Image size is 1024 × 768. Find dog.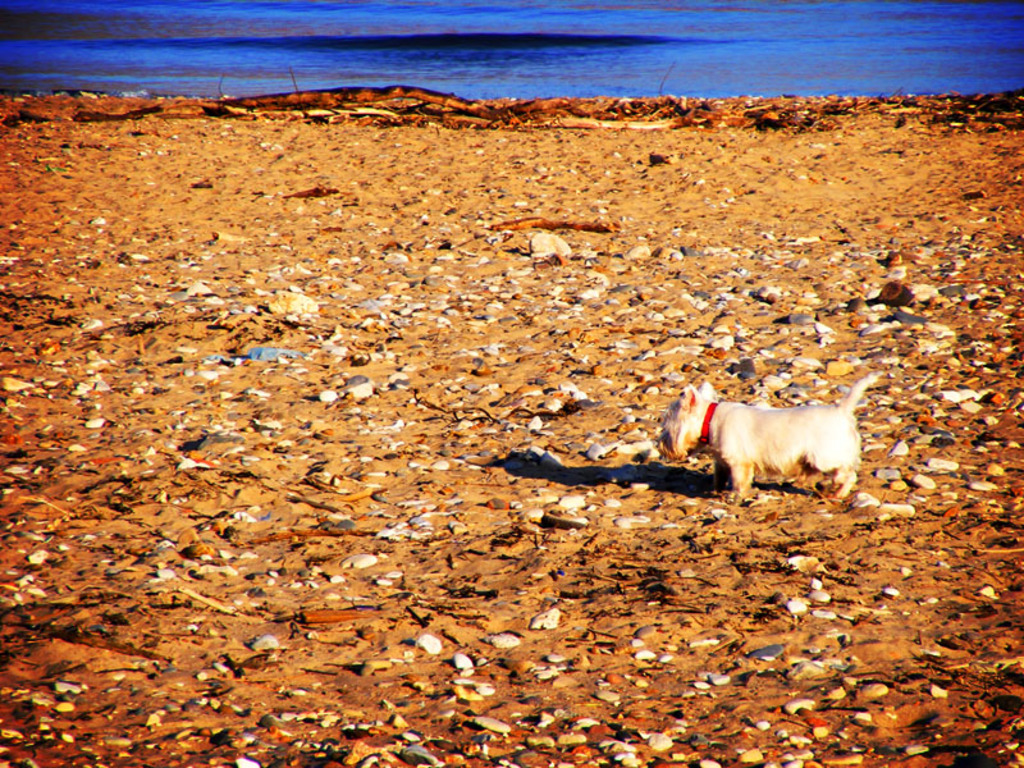
657 370 883 509.
